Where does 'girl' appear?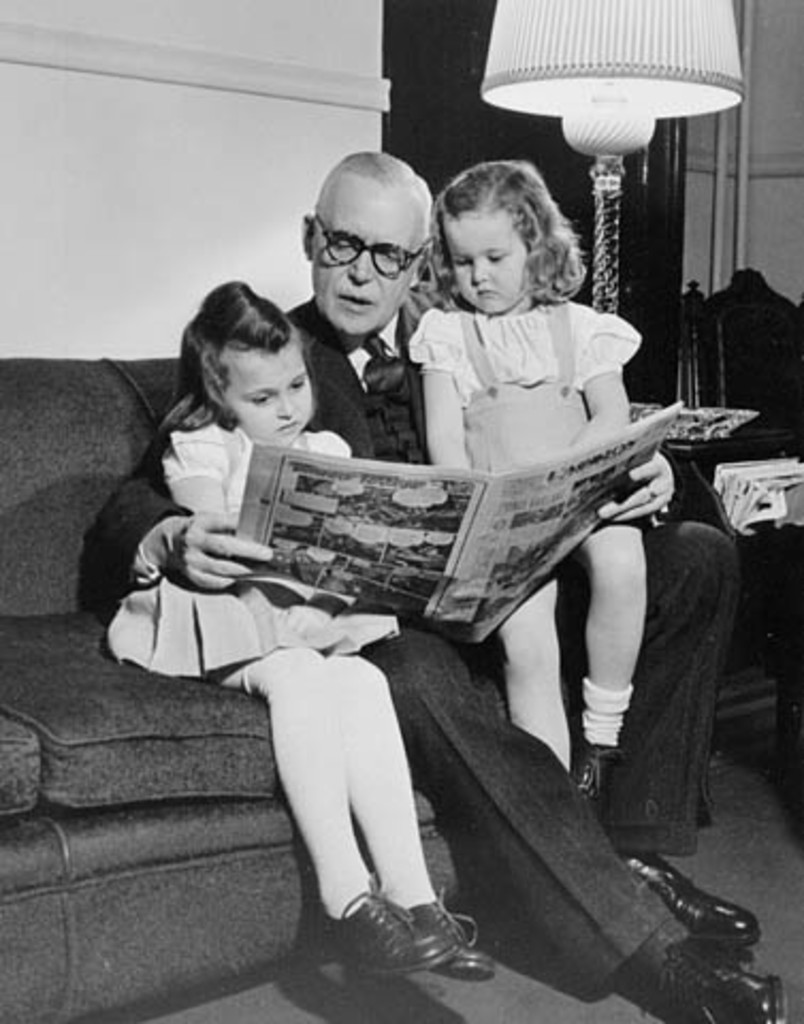
Appears at select_region(409, 164, 648, 804).
